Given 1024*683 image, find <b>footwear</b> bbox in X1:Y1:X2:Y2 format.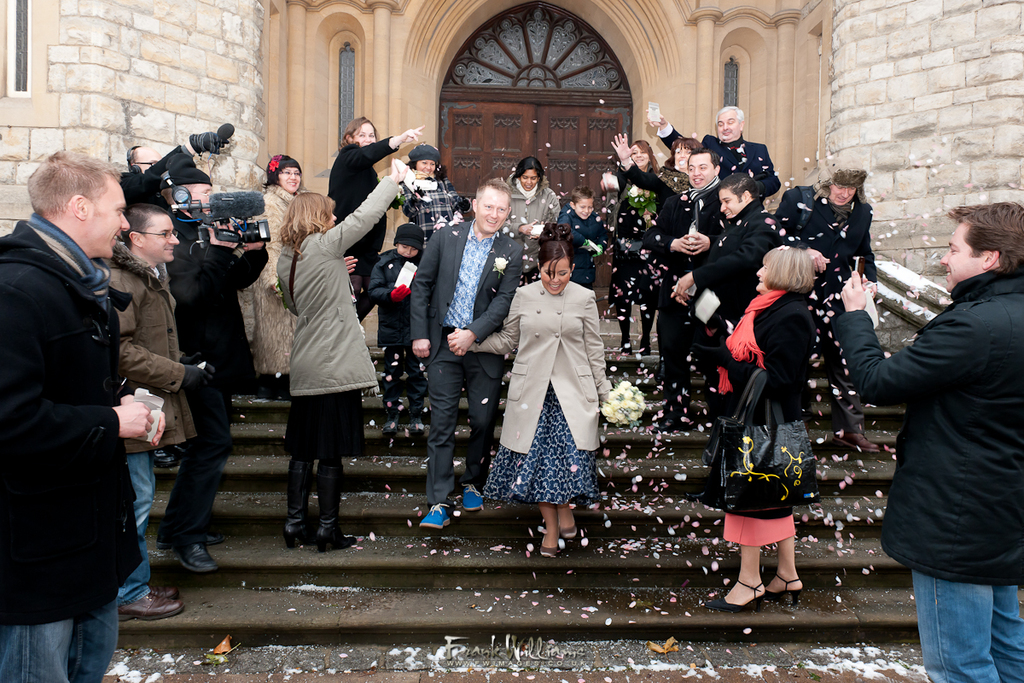
148:580:176:595.
